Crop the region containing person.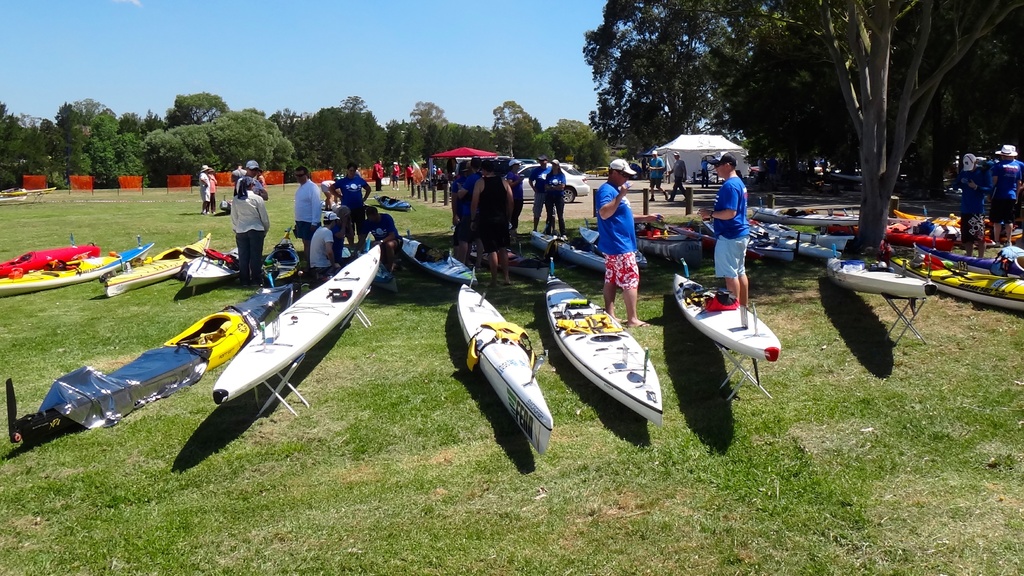
Crop region: Rect(531, 154, 548, 229).
